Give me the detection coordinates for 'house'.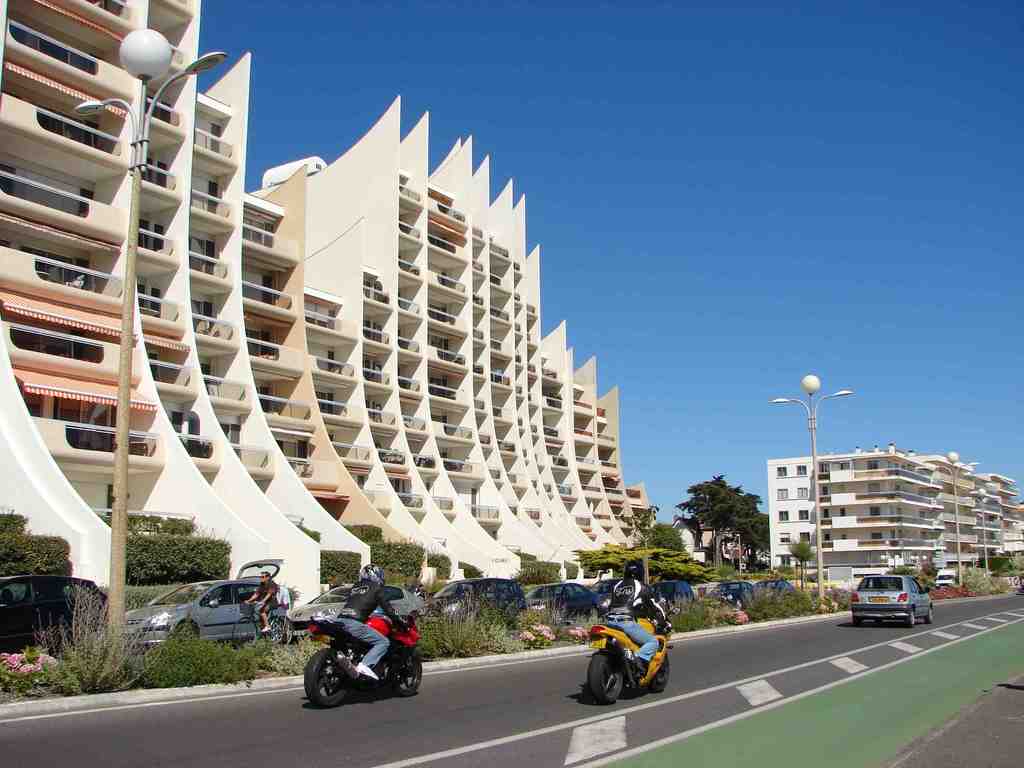
locate(0, 0, 657, 616).
